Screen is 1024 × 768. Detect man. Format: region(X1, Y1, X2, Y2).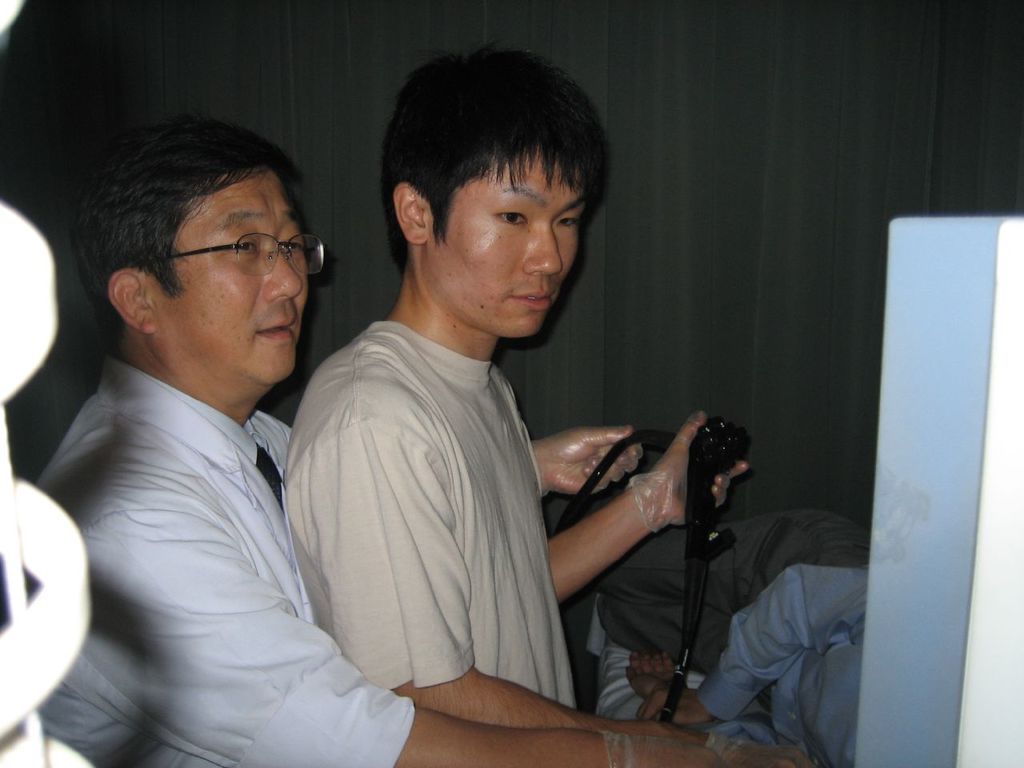
region(29, 109, 806, 767).
